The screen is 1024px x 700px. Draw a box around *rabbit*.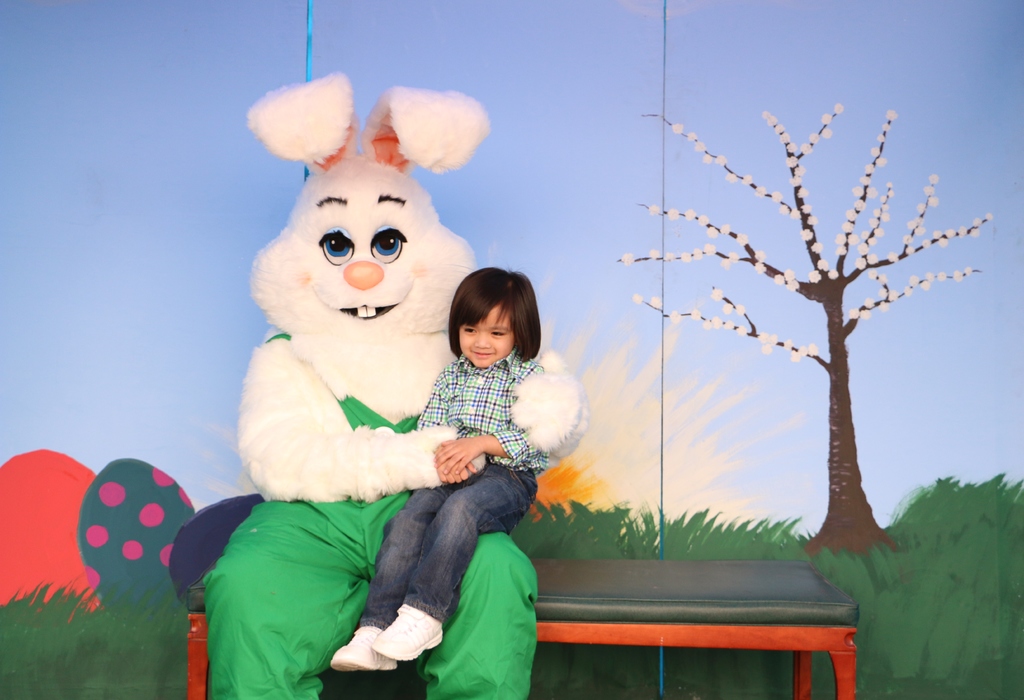
[196,68,592,699].
